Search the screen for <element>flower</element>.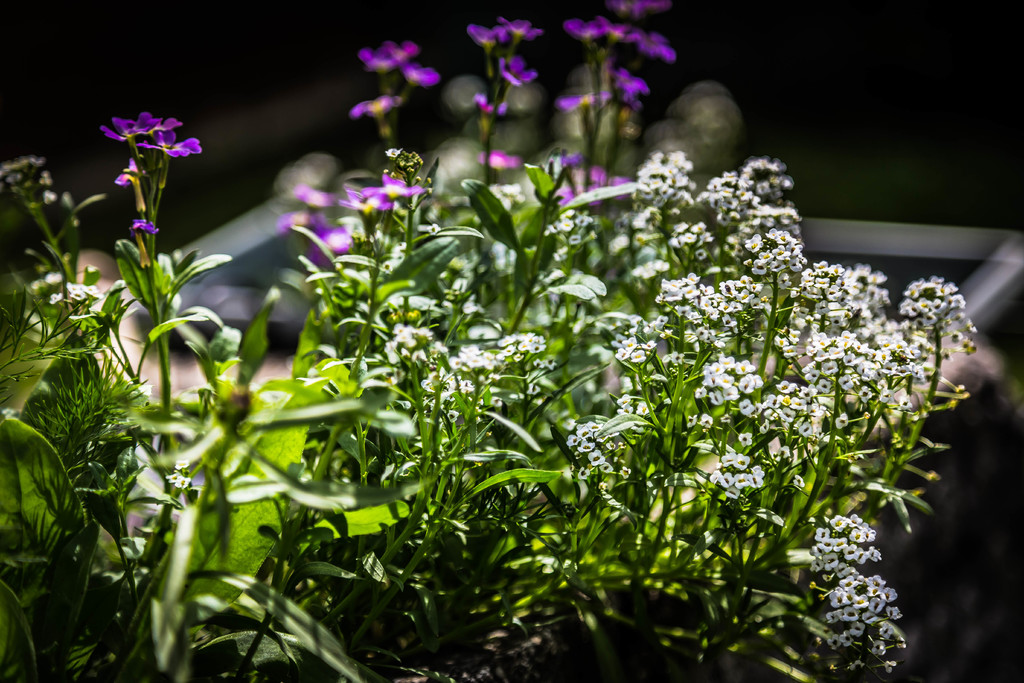
Found at detection(612, 31, 672, 71).
